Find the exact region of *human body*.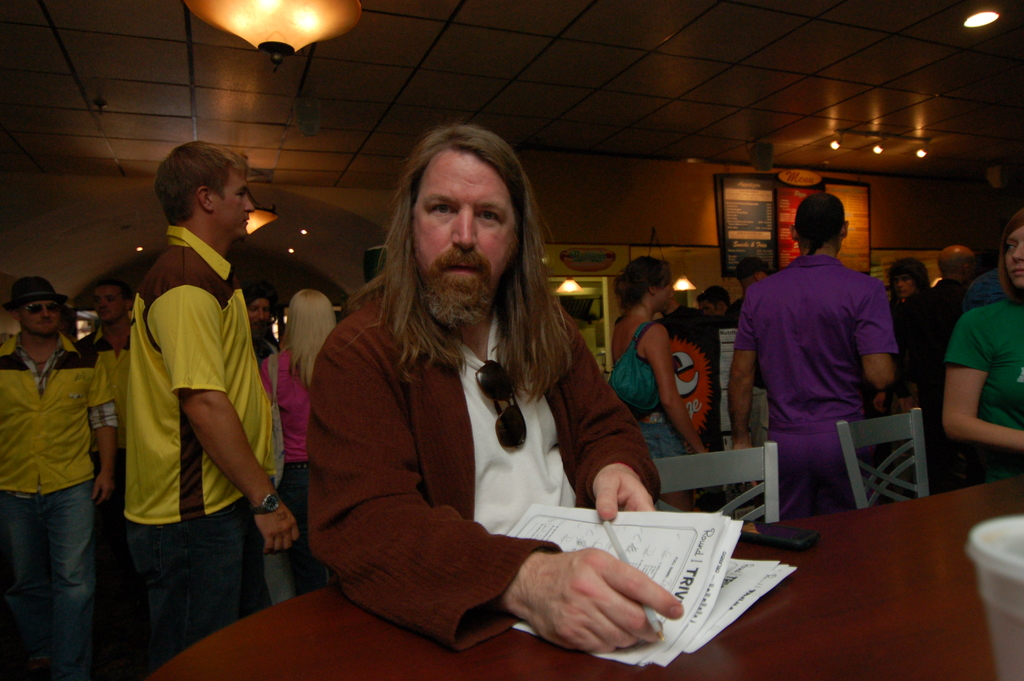
Exact region: [719,184,881,518].
